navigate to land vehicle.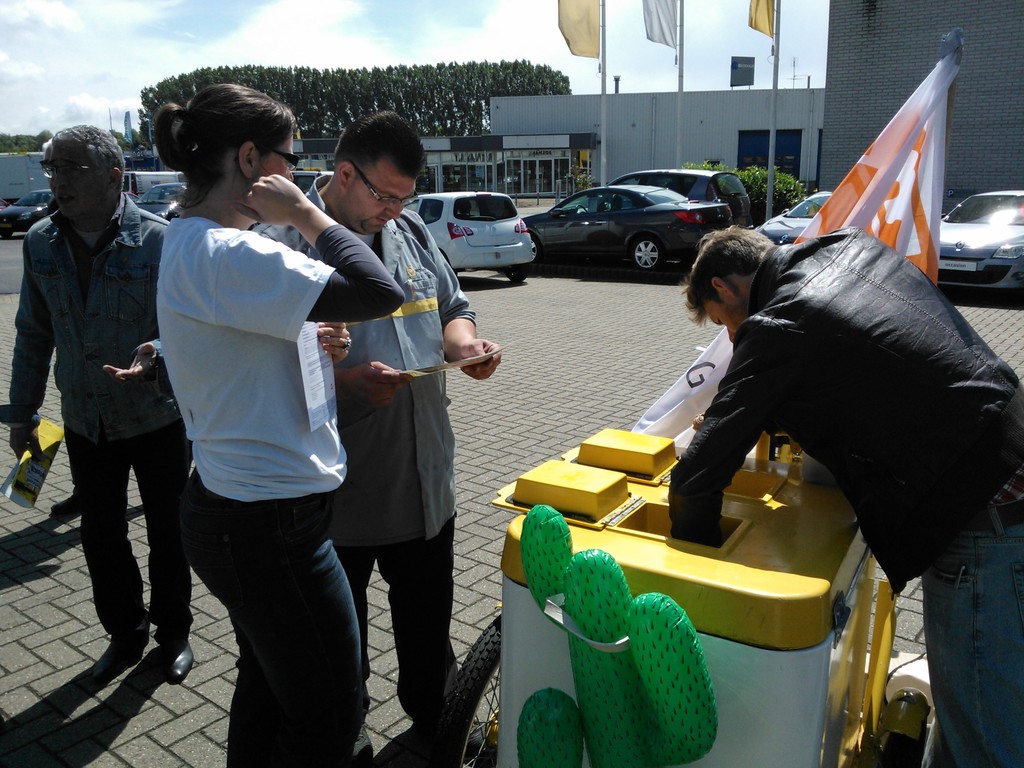
Navigation target: 759:188:829:244.
